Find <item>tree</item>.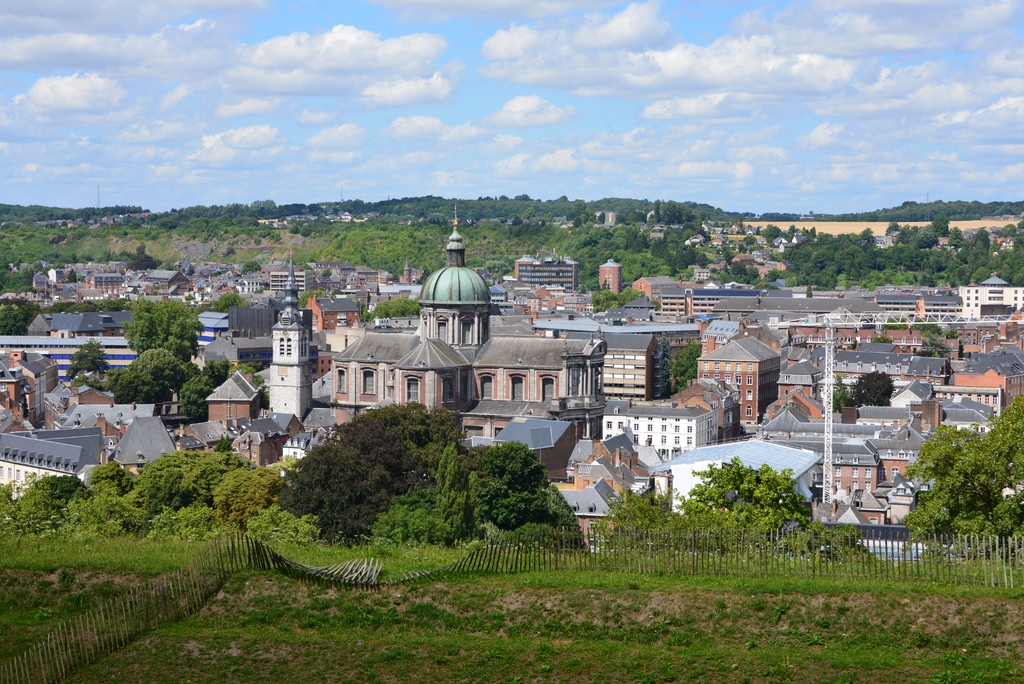
131/301/199/357.
